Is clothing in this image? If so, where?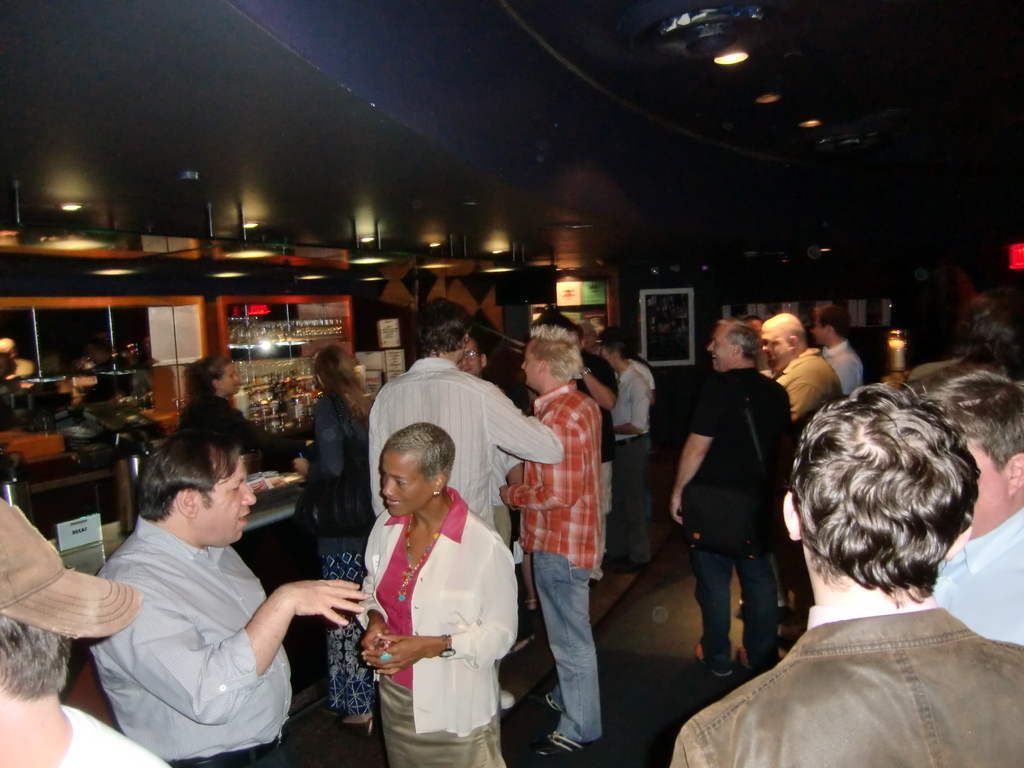
Yes, at box=[88, 518, 301, 767].
